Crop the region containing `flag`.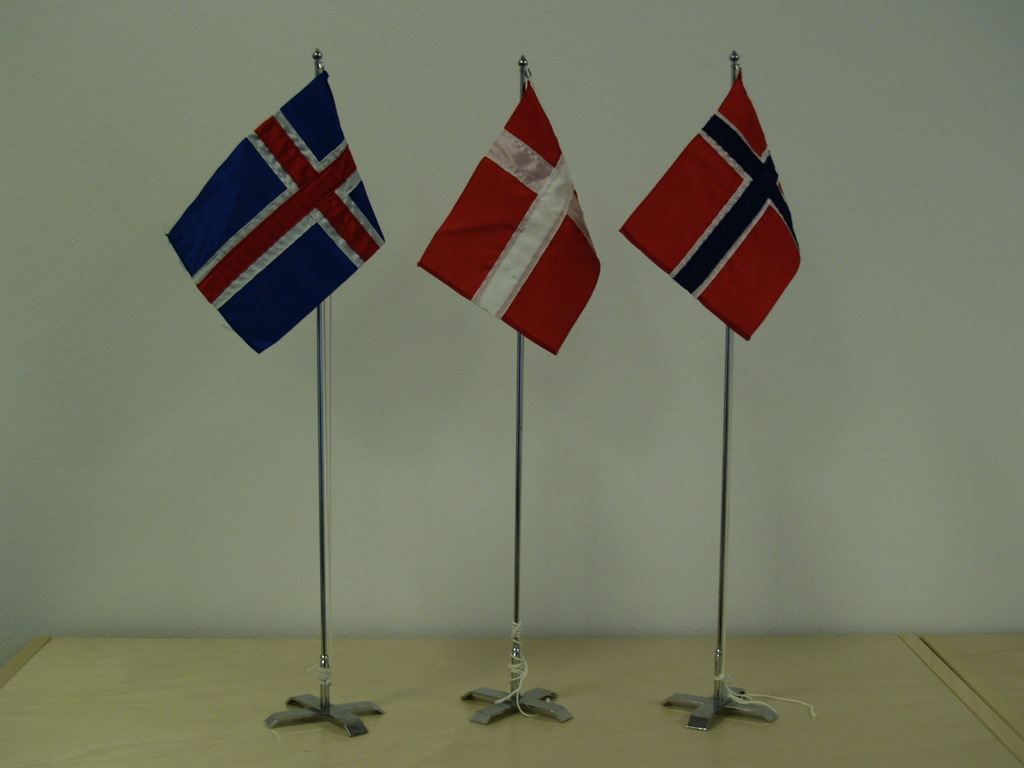
Crop region: [x1=412, y1=77, x2=607, y2=356].
